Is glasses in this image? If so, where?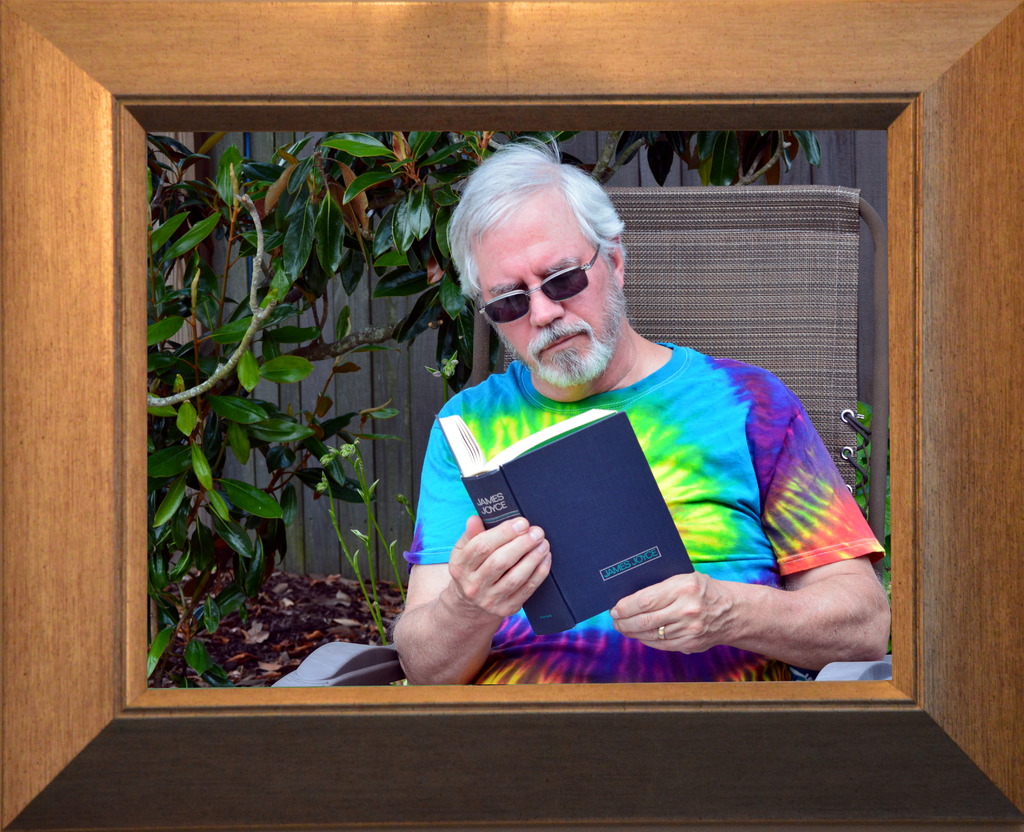
Yes, at [left=476, top=239, right=602, bottom=328].
